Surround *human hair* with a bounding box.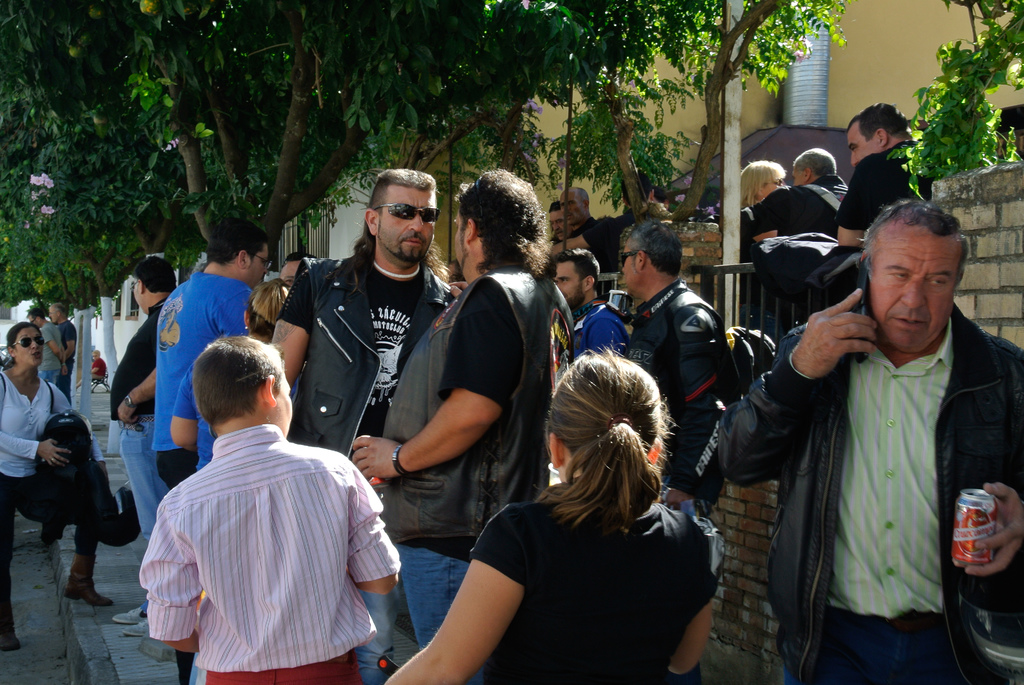
[x1=846, y1=103, x2=918, y2=141].
